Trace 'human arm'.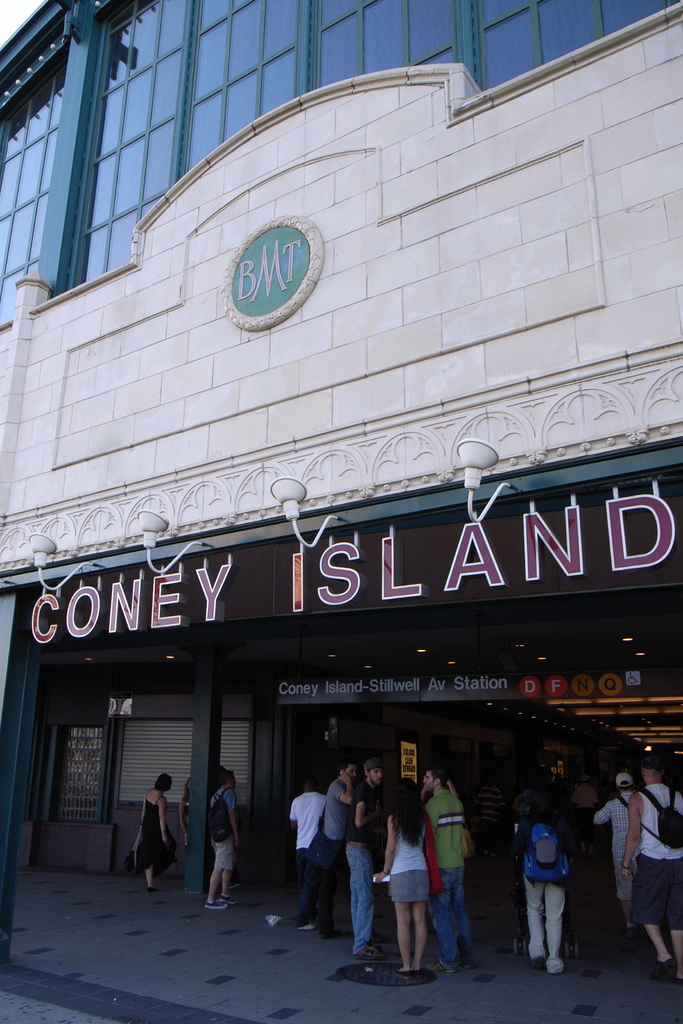
Traced to rect(444, 784, 467, 826).
